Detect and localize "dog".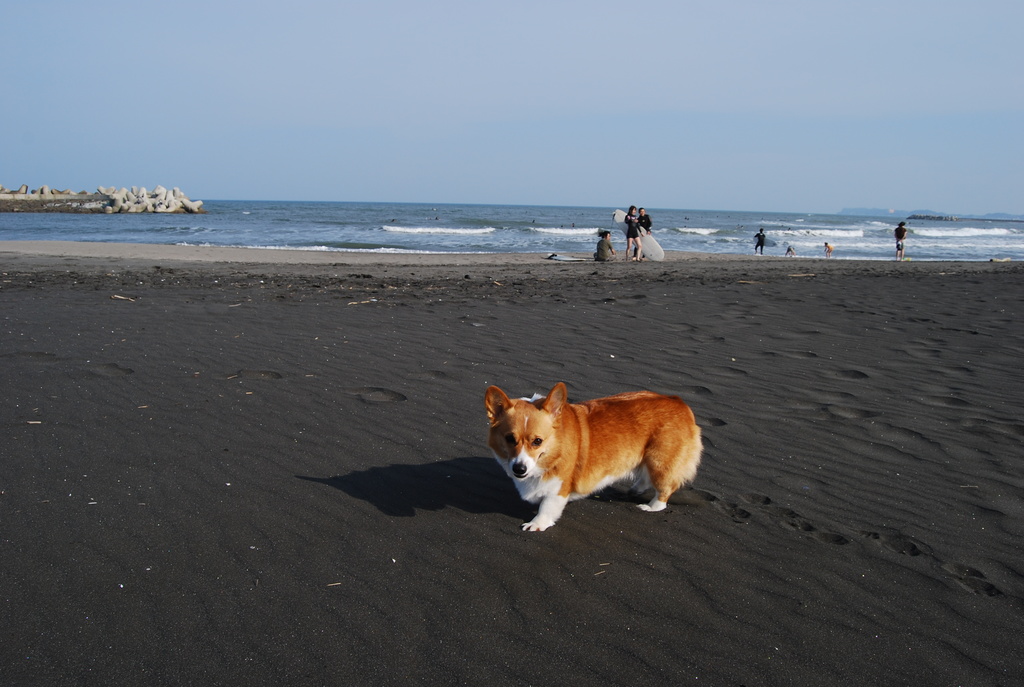
Localized at (x1=483, y1=380, x2=712, y2=533).
